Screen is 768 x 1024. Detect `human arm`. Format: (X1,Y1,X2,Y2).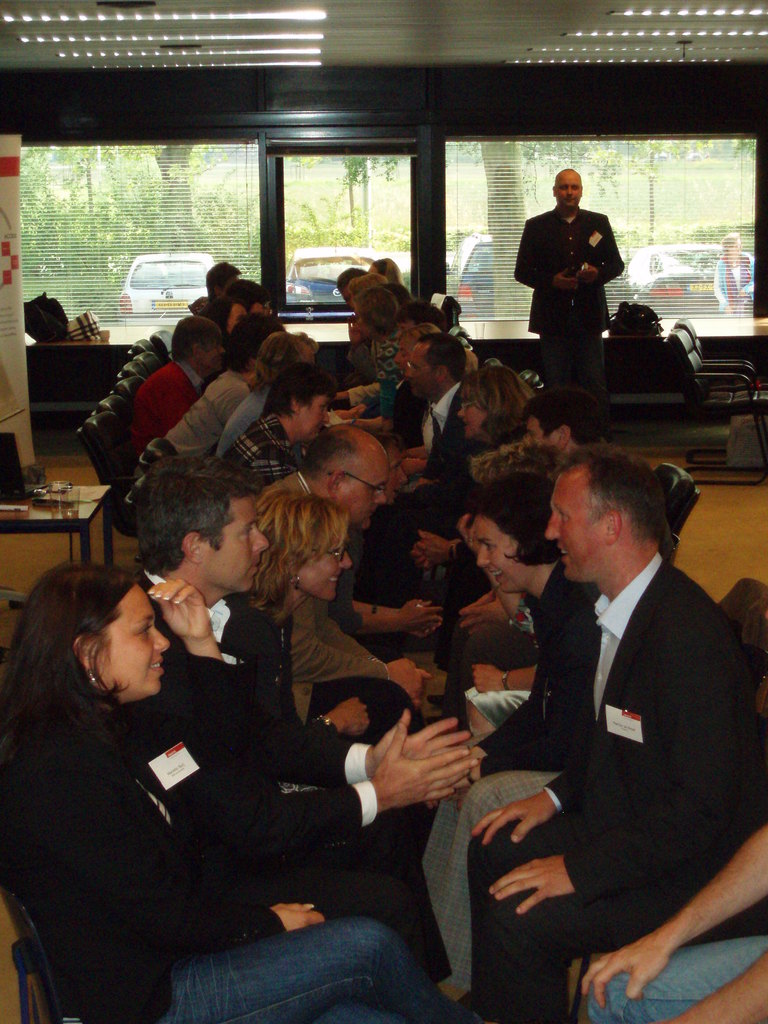
(132,573,286,803).
